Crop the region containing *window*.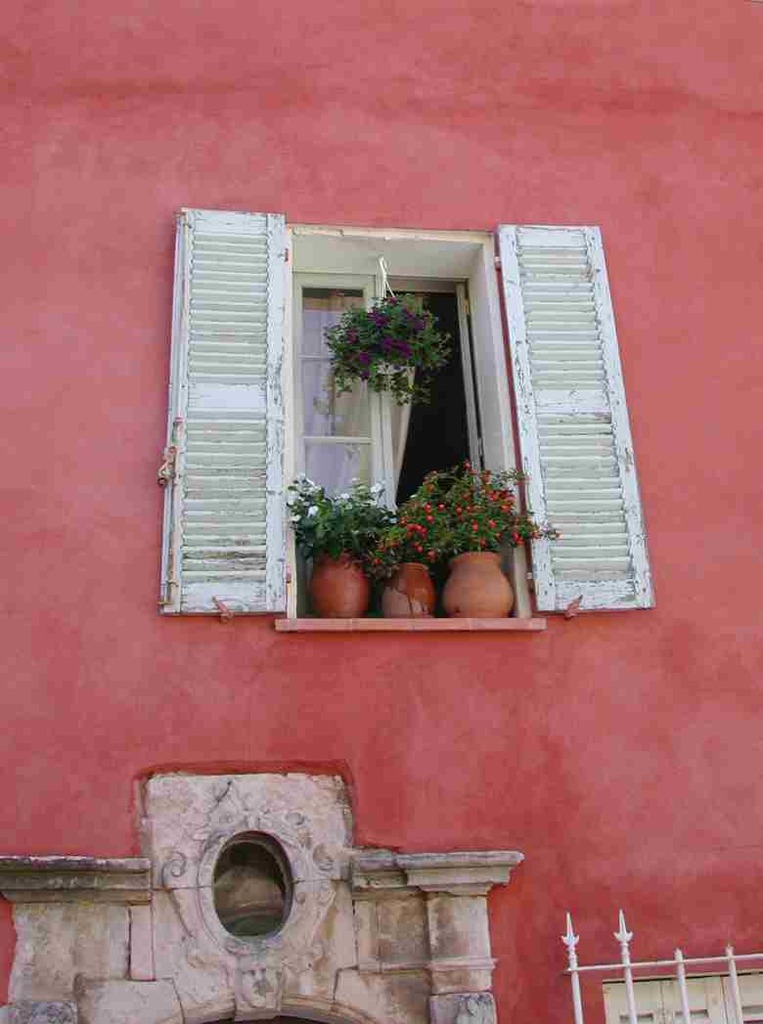
Crop region: 242, 218, 563, 614.
